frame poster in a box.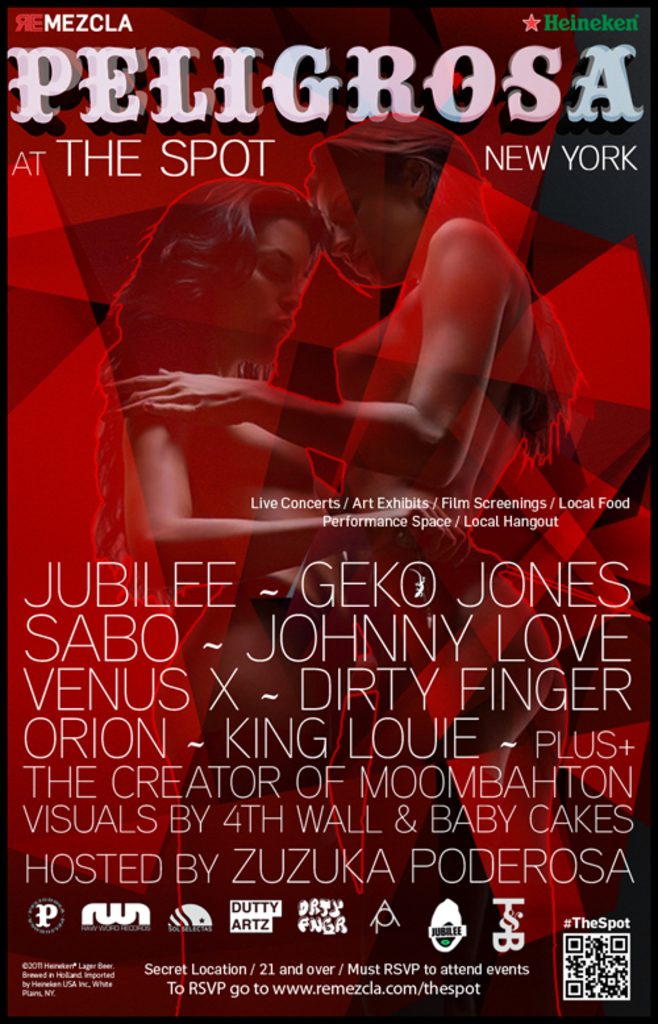
[left=0, top=0, right=657, bottom=1023].
